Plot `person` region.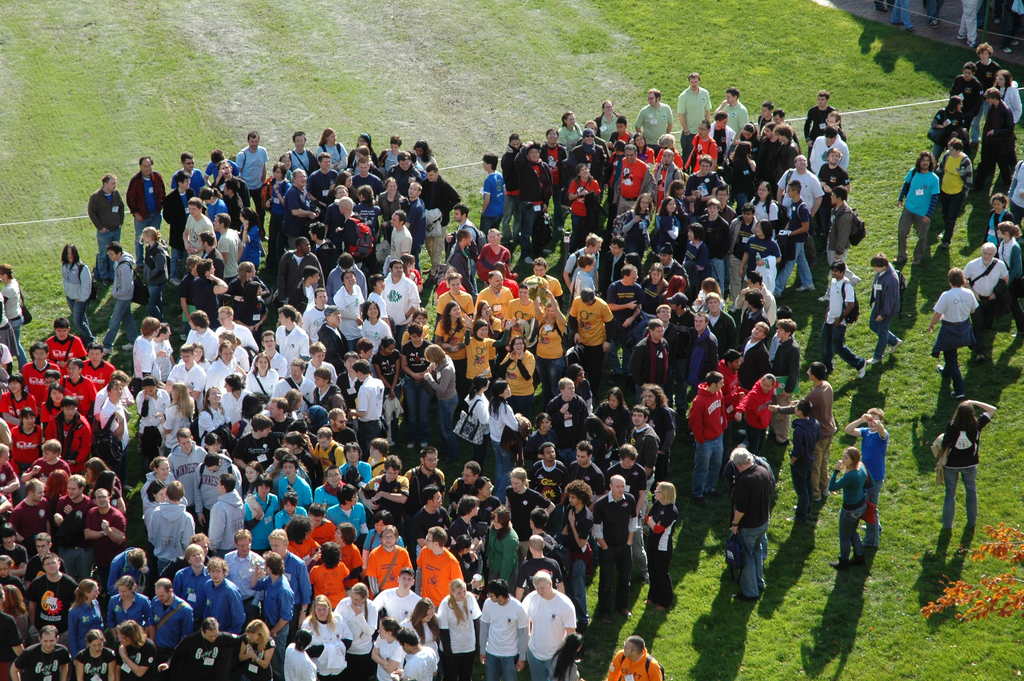
Plotted at (x1=310, y1=372, x2=339, y2=412).
